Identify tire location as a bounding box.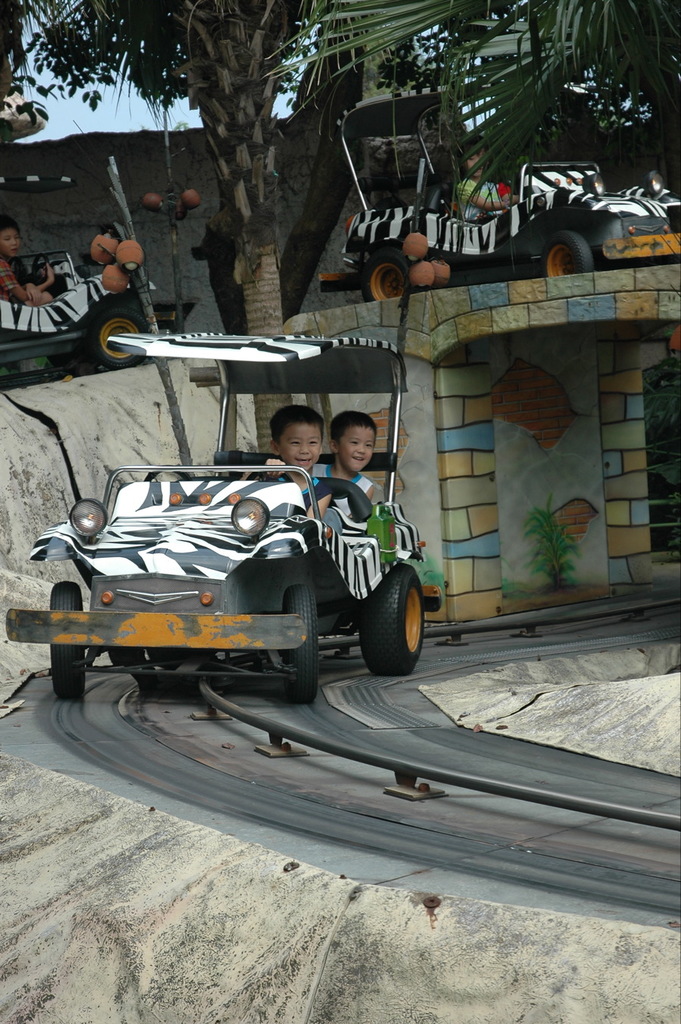
rect(288, 584, 321, 701).
